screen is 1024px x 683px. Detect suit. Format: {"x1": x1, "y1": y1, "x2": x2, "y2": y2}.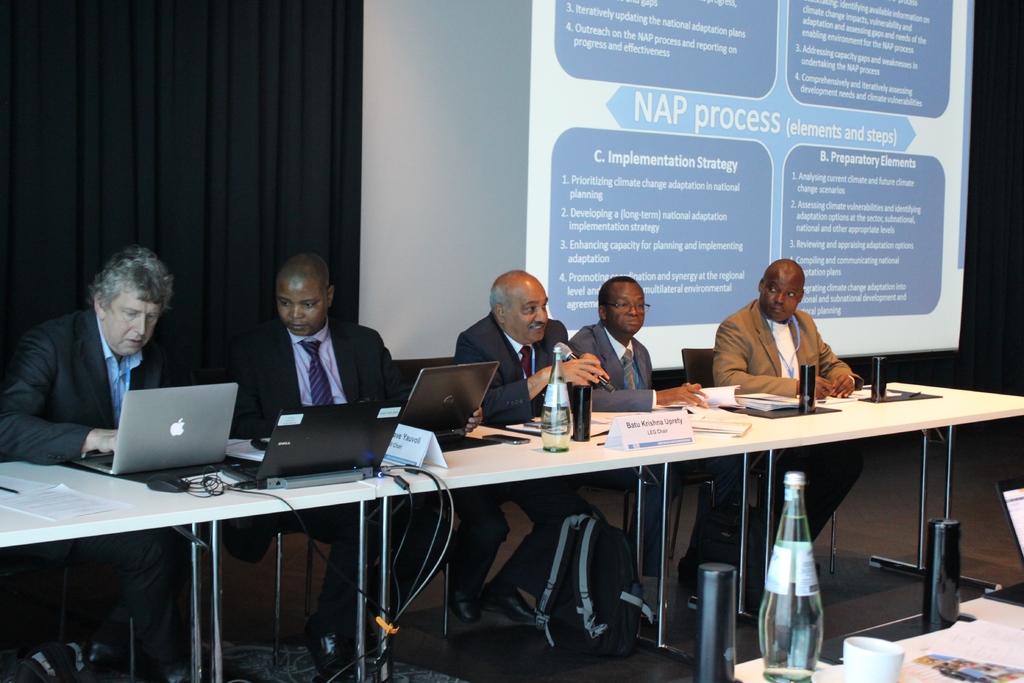
{"x1": 0, "y1": 295, "x2": 194, "y2": 469}.
